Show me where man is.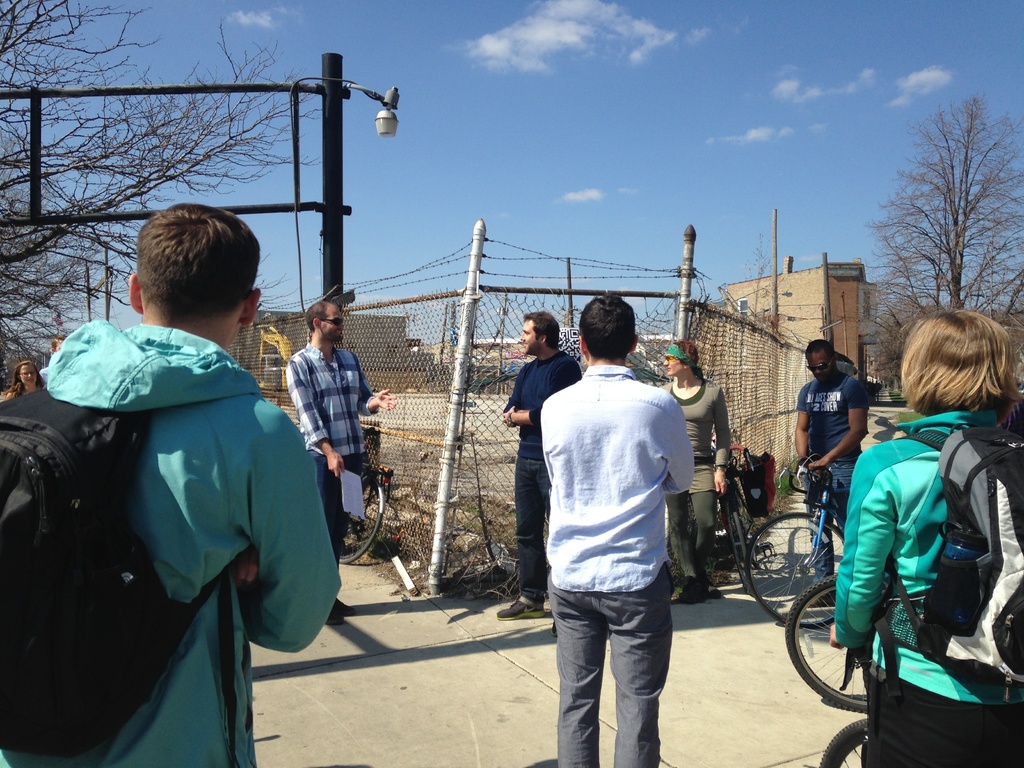
man is at pyautogui.locateOnScreen(40, 333, 67, 387).
